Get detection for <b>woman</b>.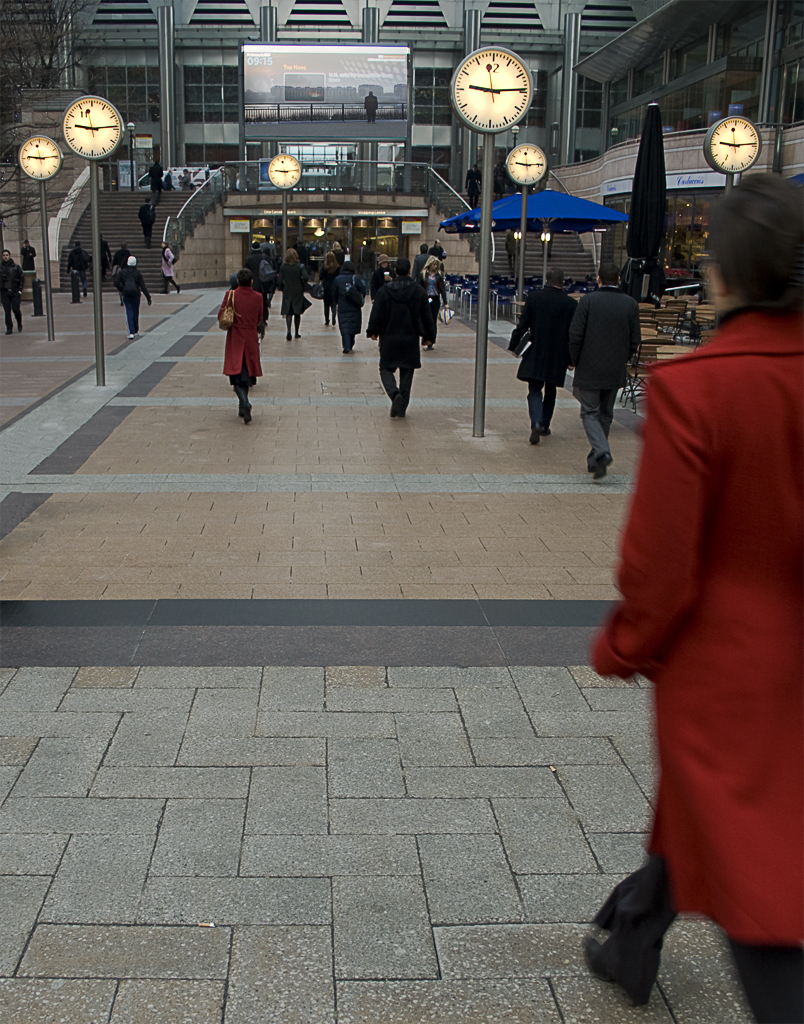
Detection: pyautogui.locateOnScreen(273, 247, 310, 339).
